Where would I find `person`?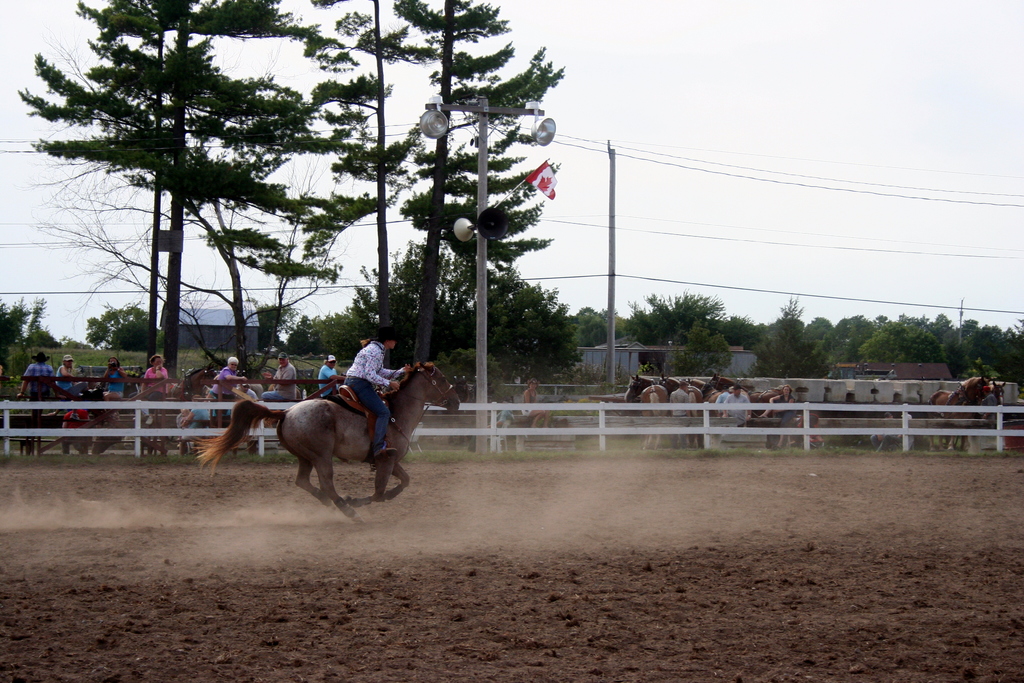
At 312/351/342/419.
